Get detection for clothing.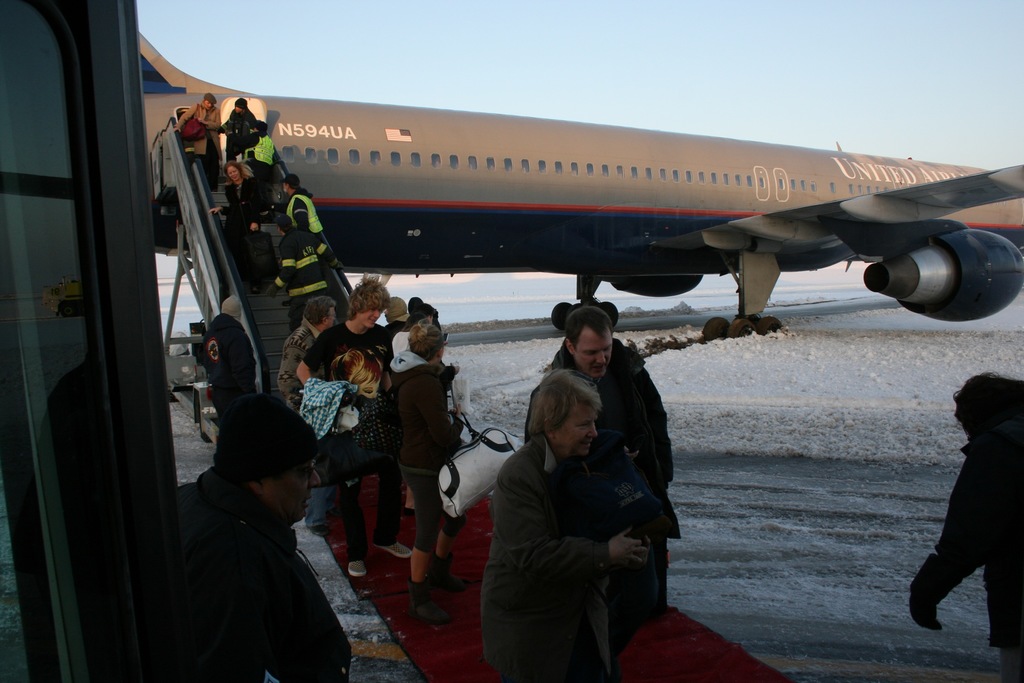
Detection: box(277, 315, 339, 527).
